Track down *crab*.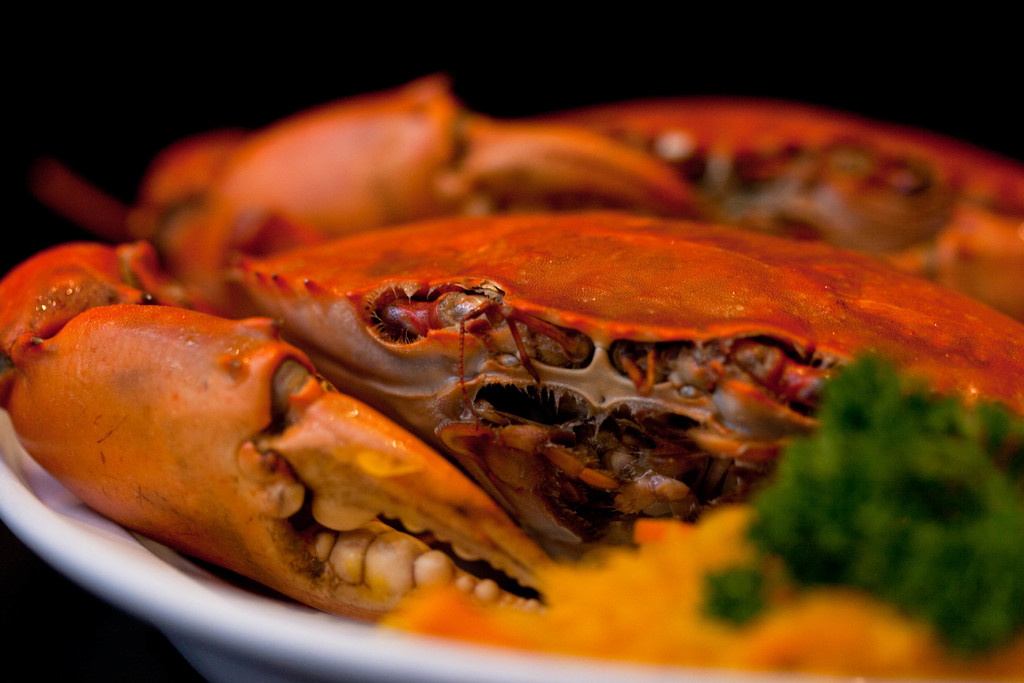
Tracked to crop(45, 74, 1023, 334).
